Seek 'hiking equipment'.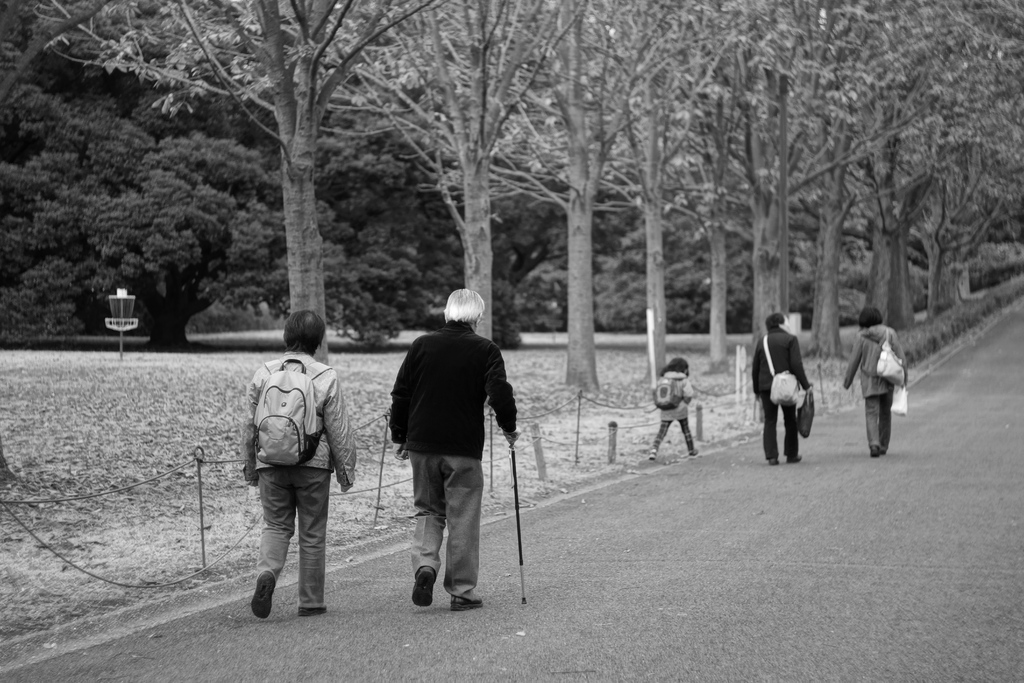
(x1=650, y1=373, x2=691, y2=410).
